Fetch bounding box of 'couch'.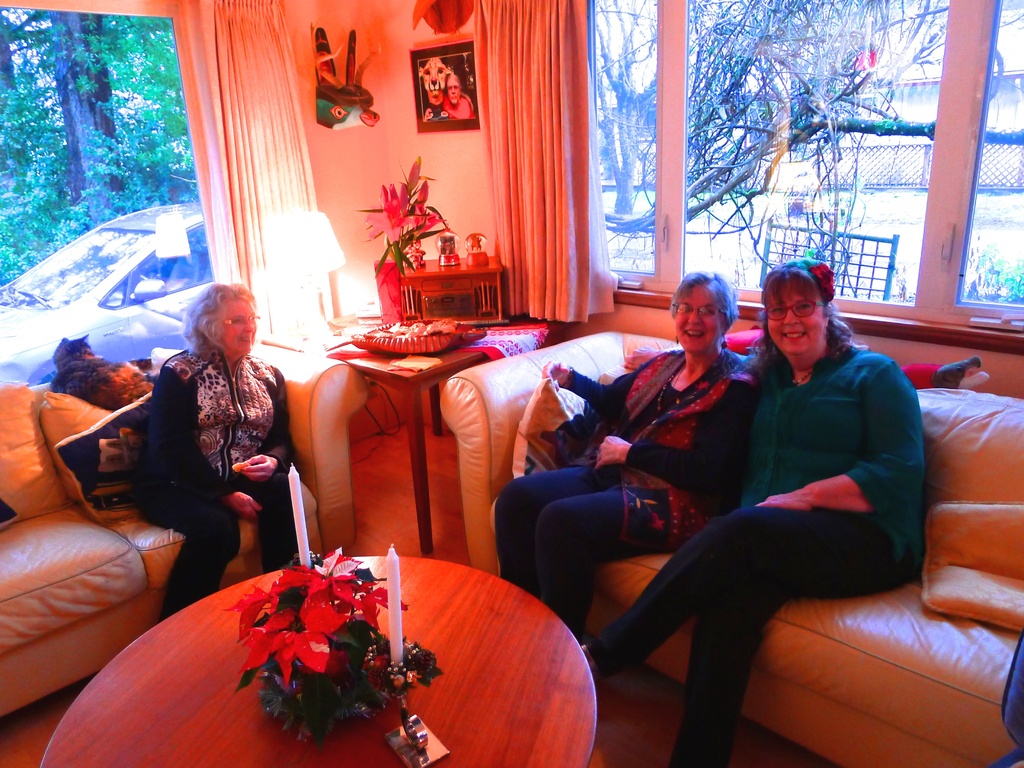
Bbox: <region>0, 345, 369, 726</region>.
